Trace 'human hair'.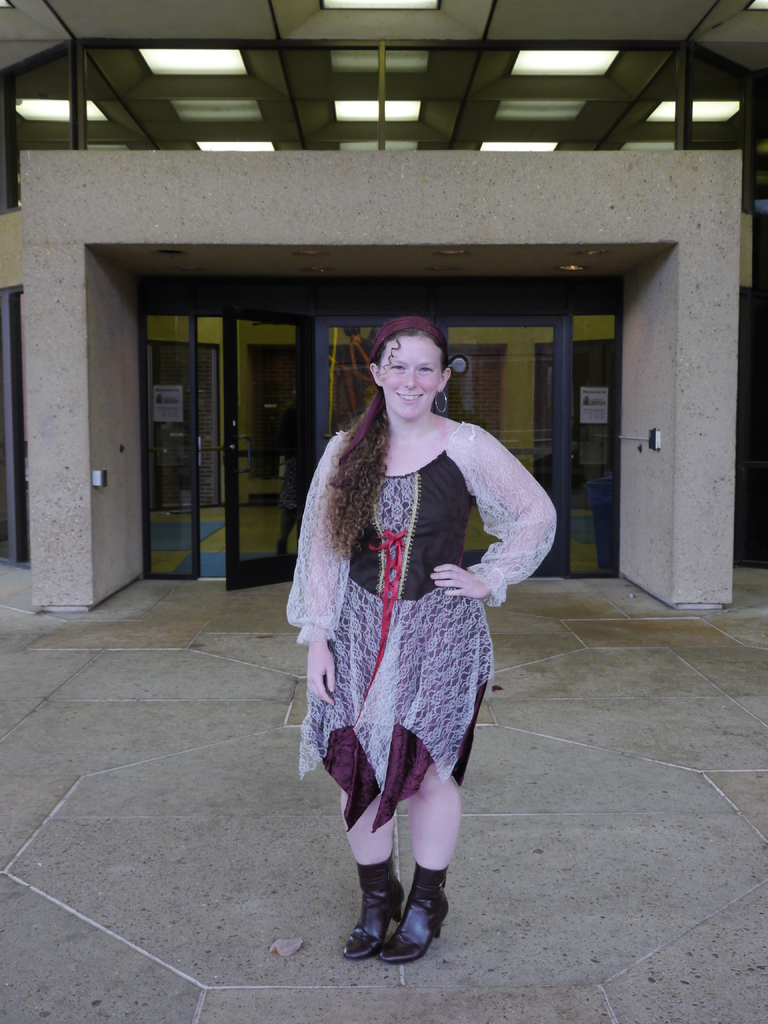
Traced to BBox(314, 331, 475, 559).
